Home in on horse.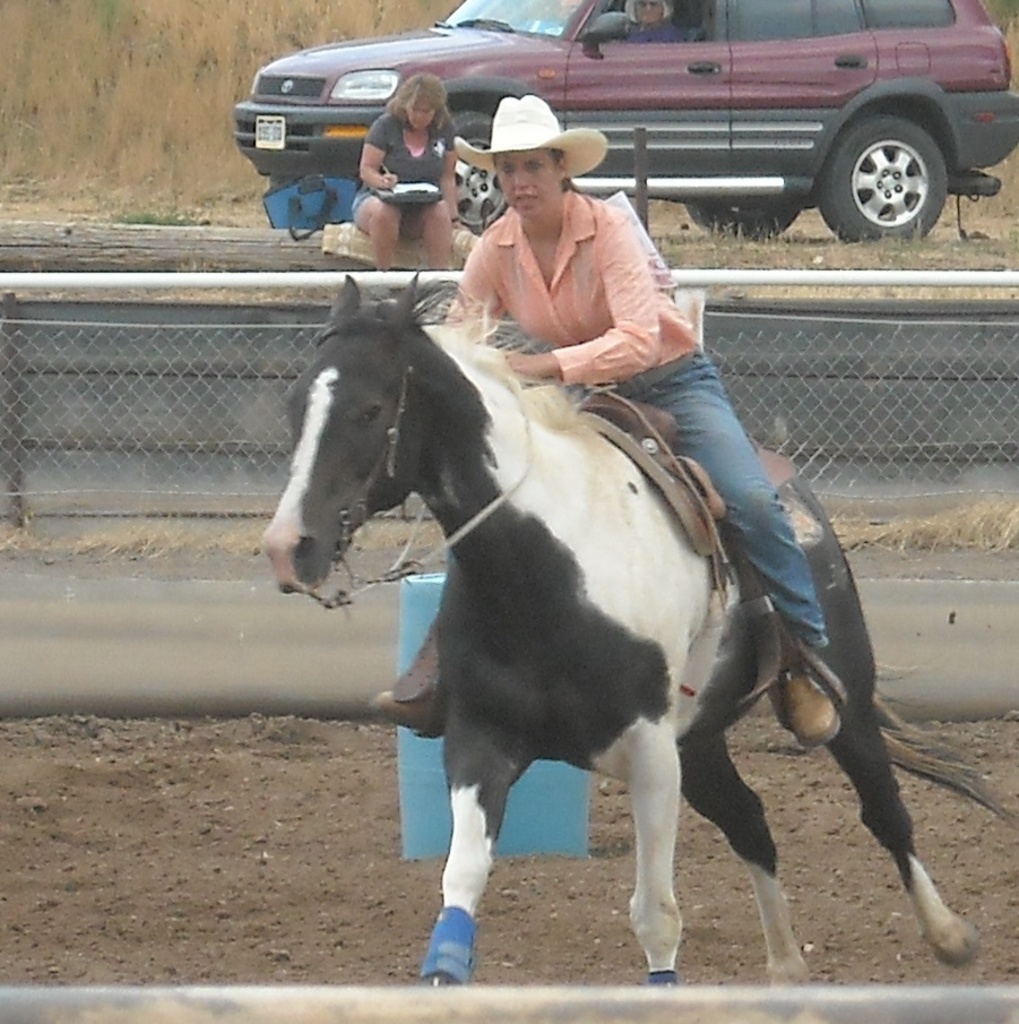
Homed in at box=[259, 274, 1018, 983].
